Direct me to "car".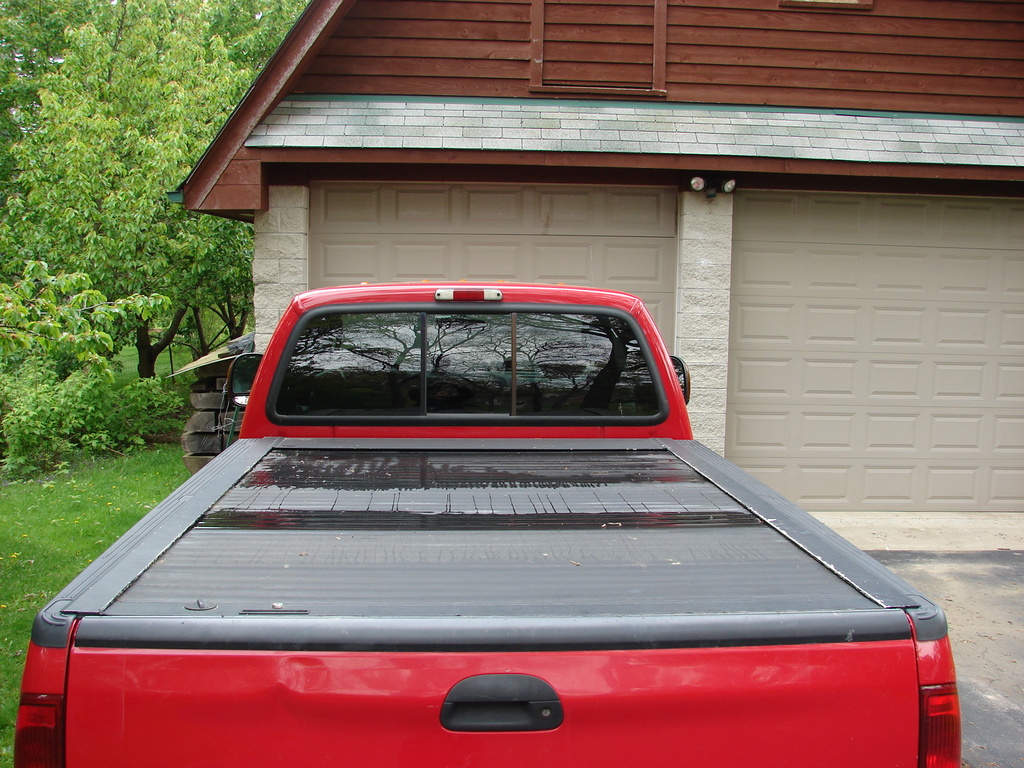
Direction: [x1=12, y1=277, x2=962, y2=767].
